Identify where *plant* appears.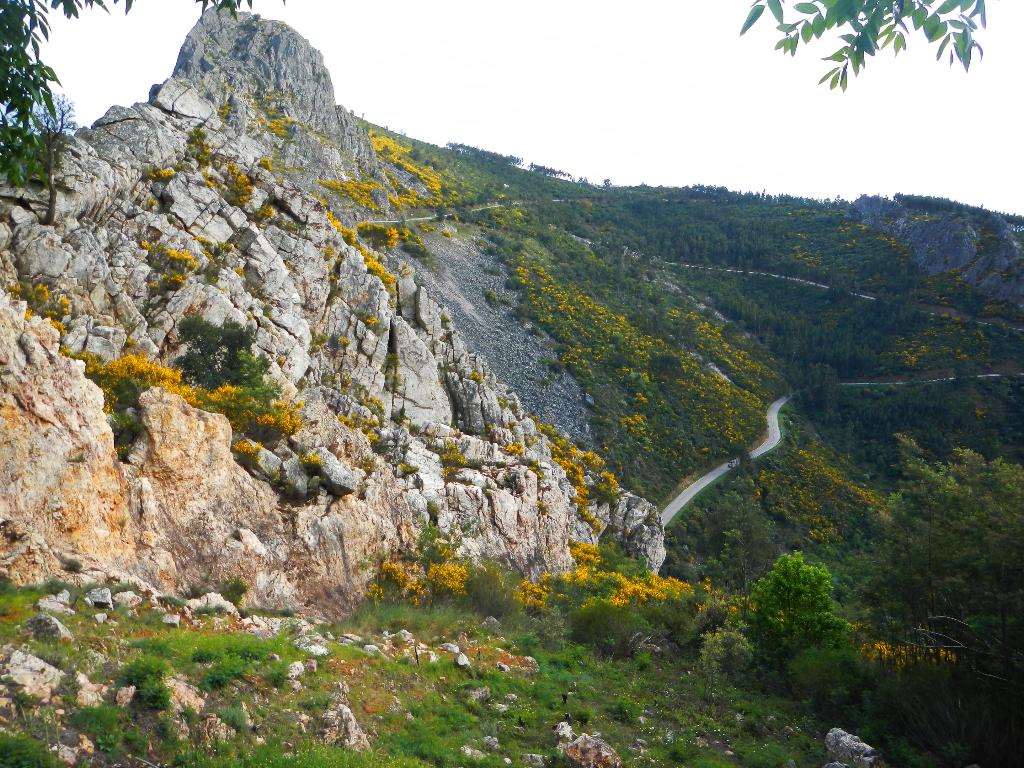
Appears at (left=204, top=48, right=217, bottom=61).
